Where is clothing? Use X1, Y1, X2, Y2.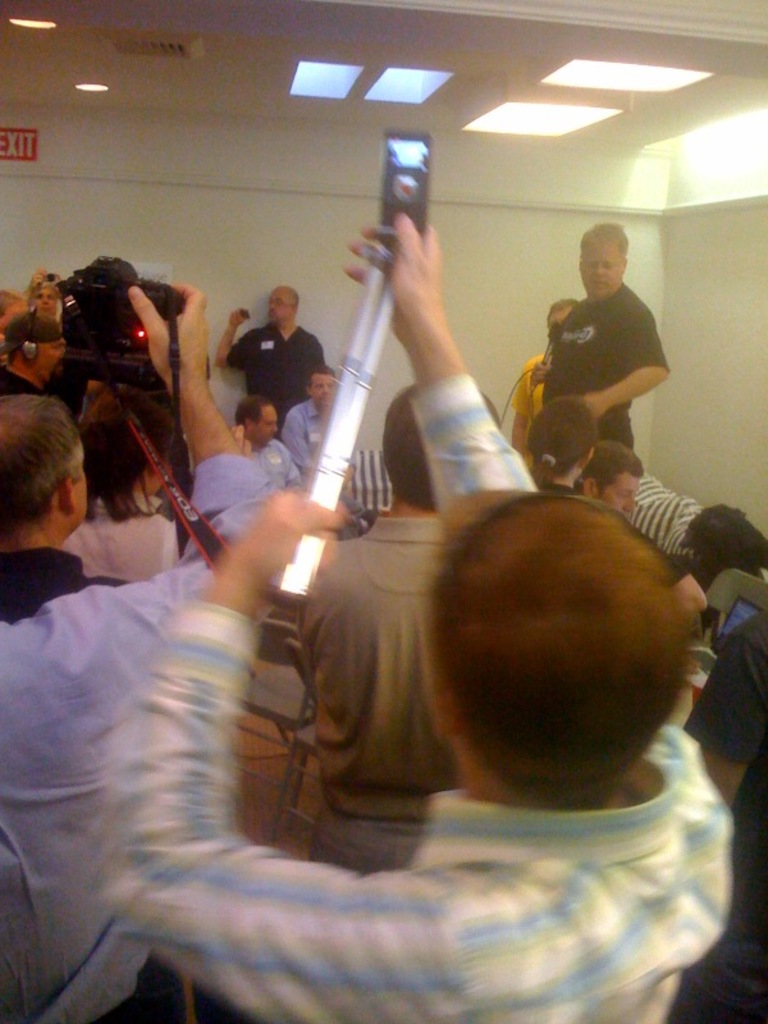
278, 401, 358, 476.
